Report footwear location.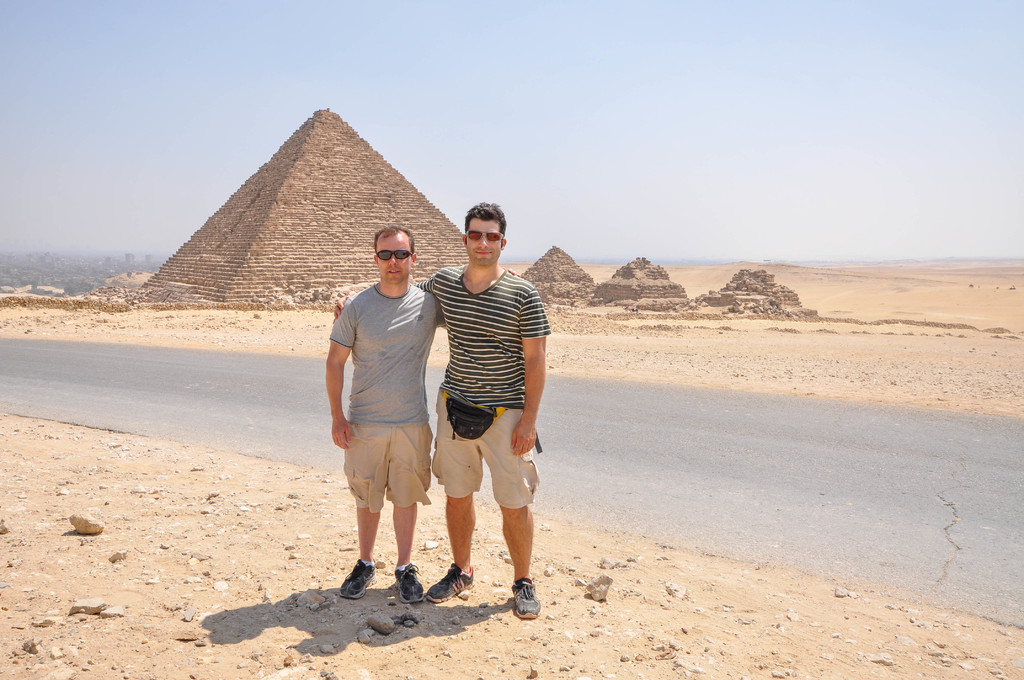
Report: region(335, 563, 368, 601).
